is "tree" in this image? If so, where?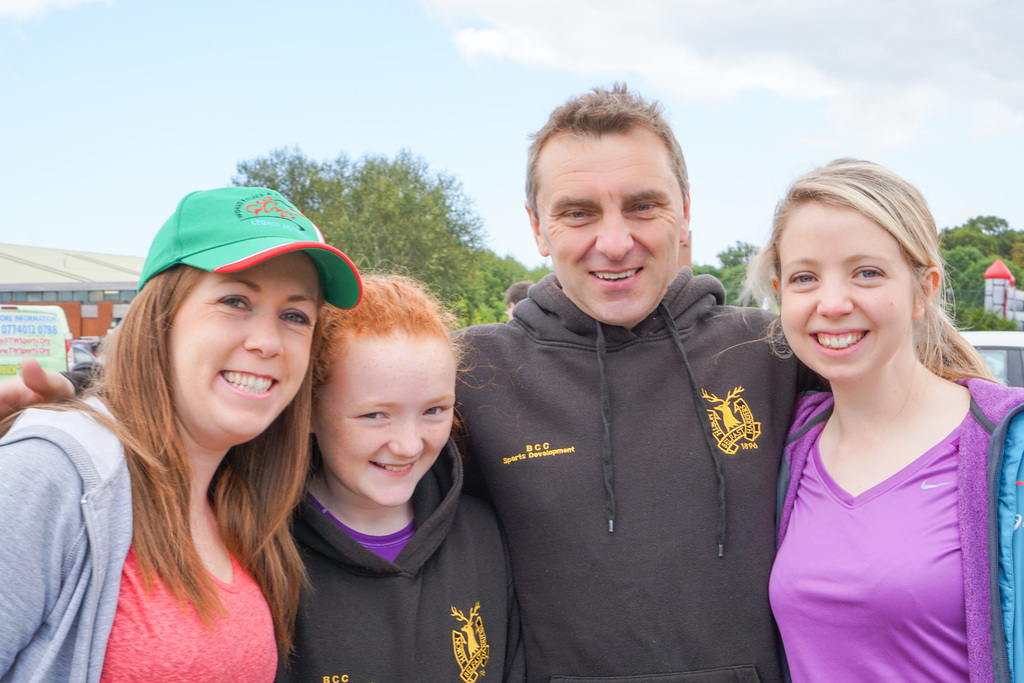
Yes, at box(694, 233, 767, 317).
